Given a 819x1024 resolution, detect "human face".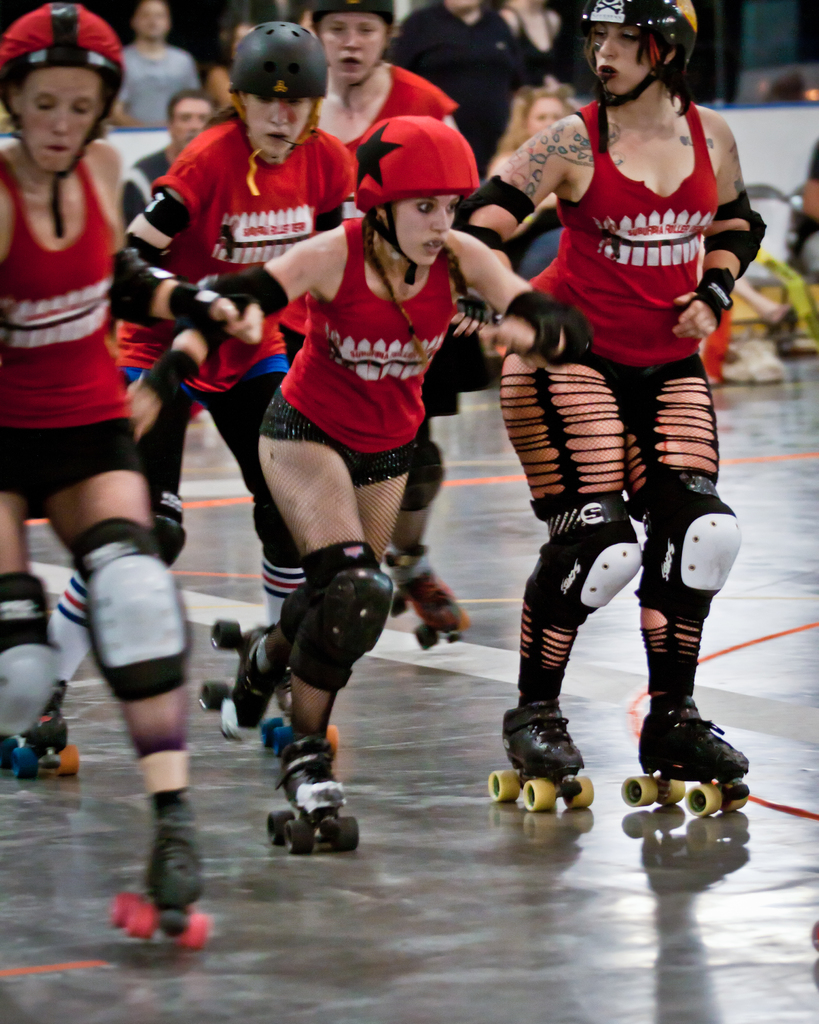
pyautogui.locateOnScreen(171, 99, 213, 147).
